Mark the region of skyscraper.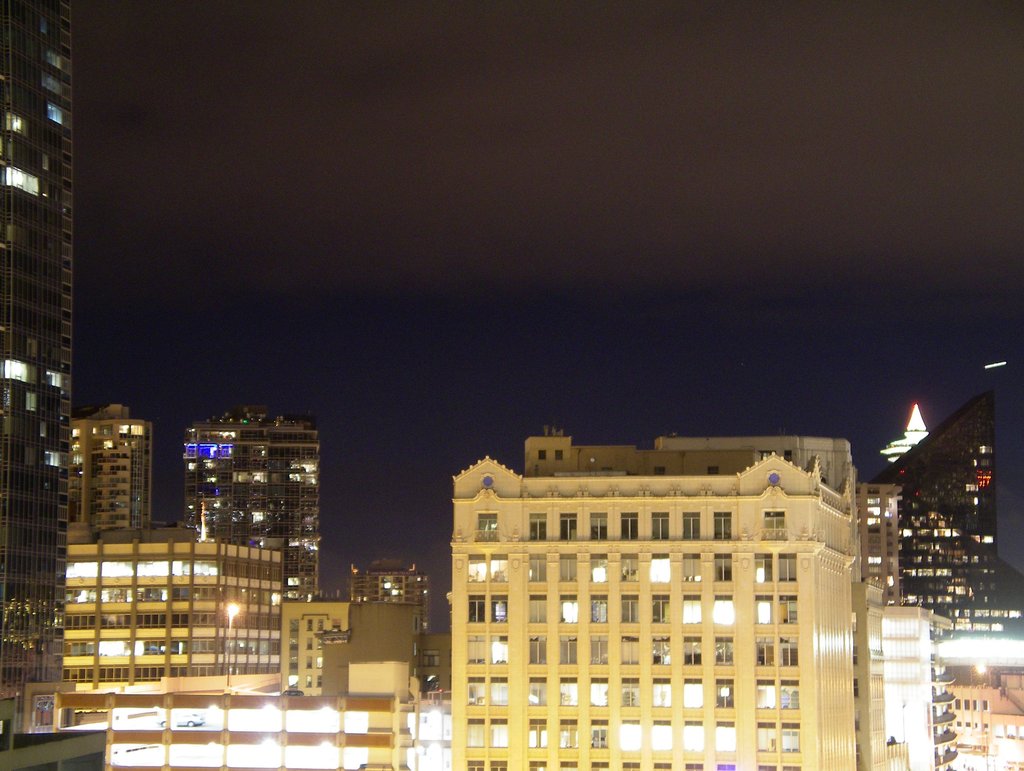
Region: (left=70, top=401, right=163, bottom=541).
